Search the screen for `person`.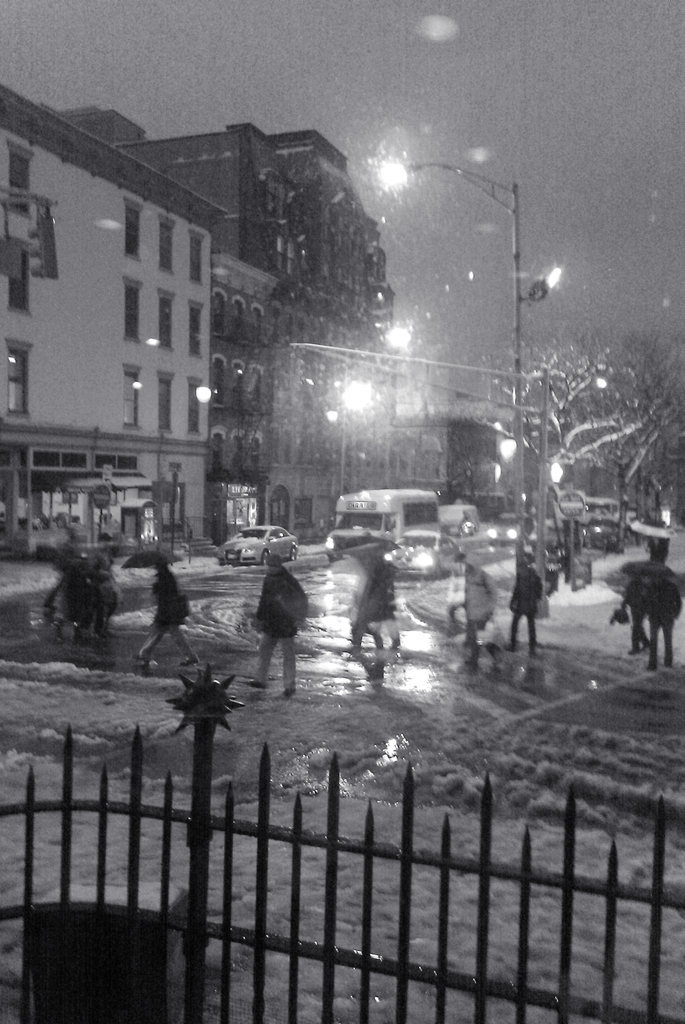
Found at box=[647, 573, 682, 669].
